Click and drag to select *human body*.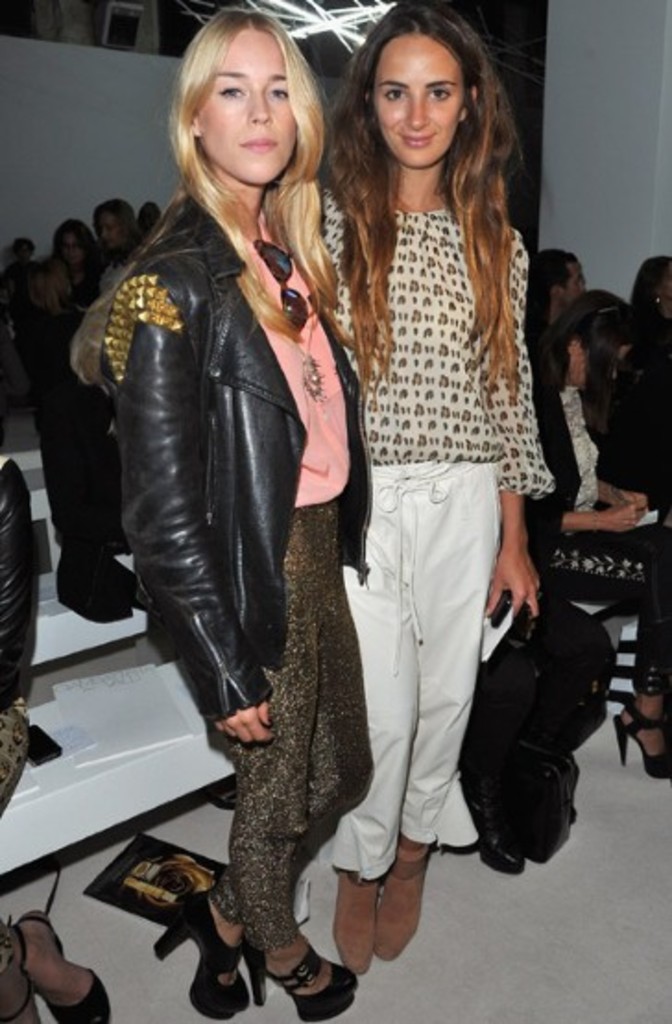
Selection: 0, 445, 109, 1022.
